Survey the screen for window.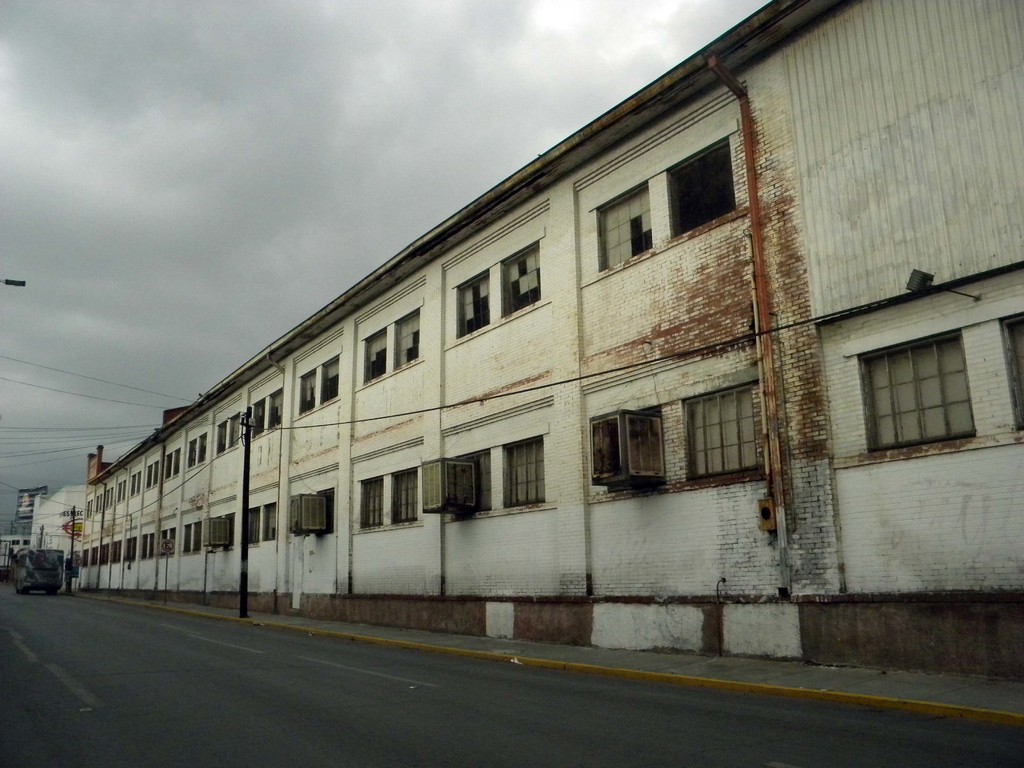
Survey found: {"x1": 296, "y1": 355, "x2": 342, "y2": 410}.
